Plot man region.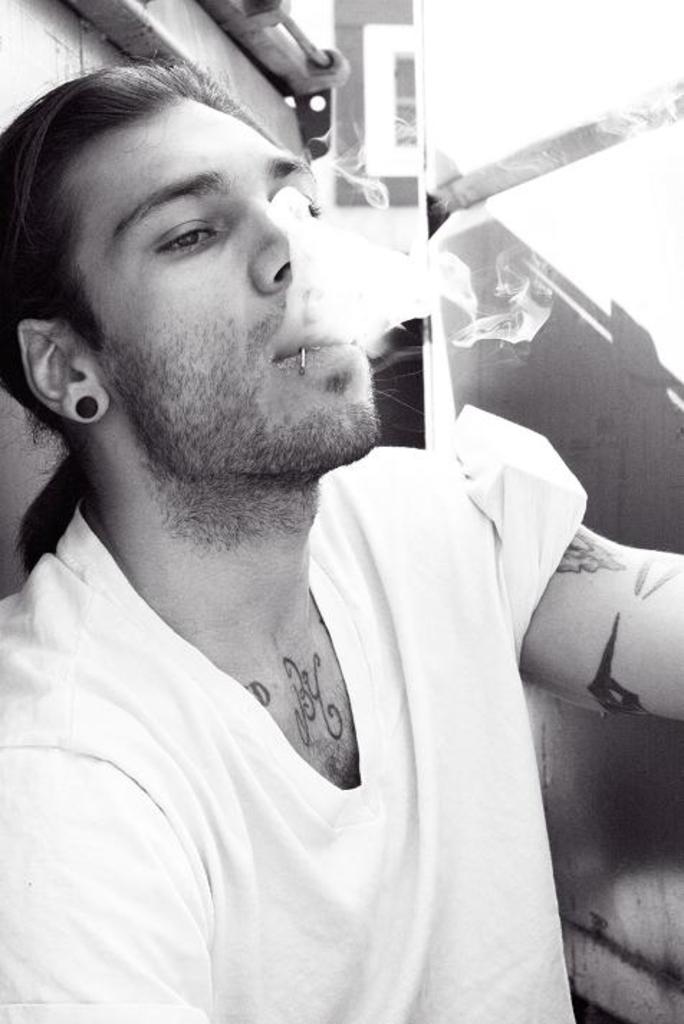
Plotted at locate(0, 0, 573, 974).
